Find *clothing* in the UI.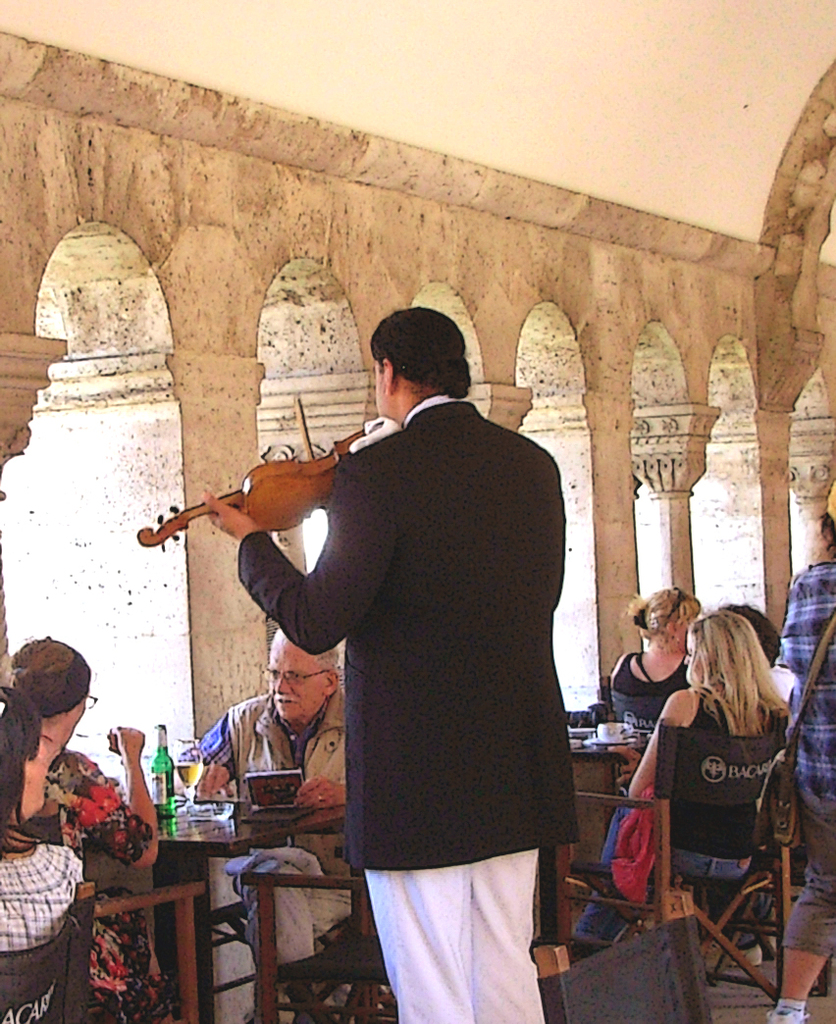
UI element at 776, 659, 794, 718.
